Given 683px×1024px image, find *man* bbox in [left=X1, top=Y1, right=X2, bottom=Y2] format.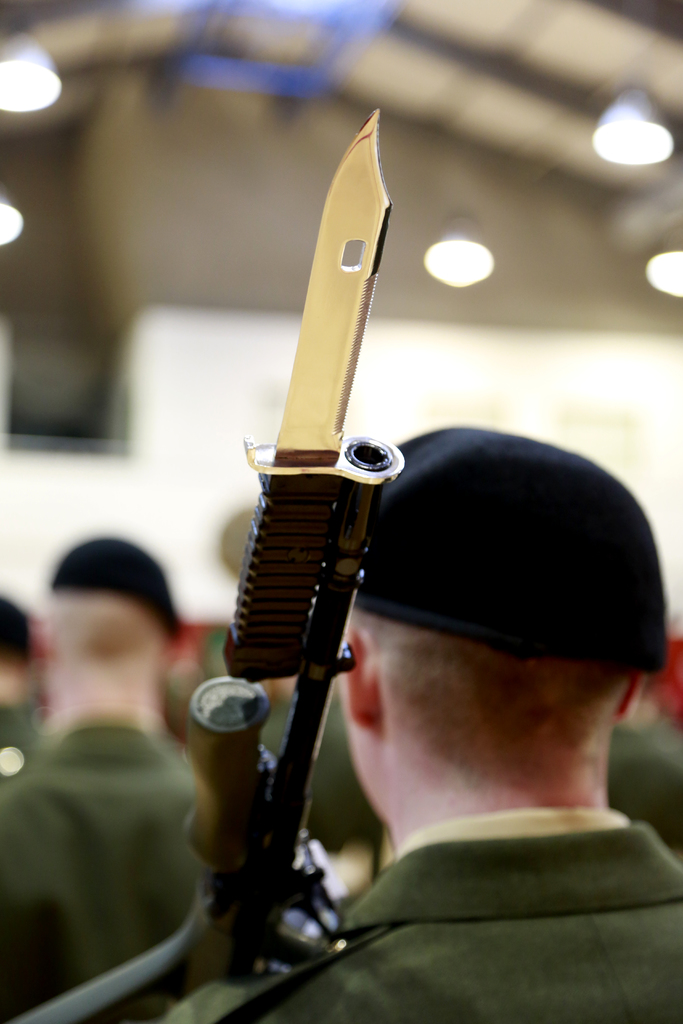
[left=139, top=428, right=682, bottom=1023].
